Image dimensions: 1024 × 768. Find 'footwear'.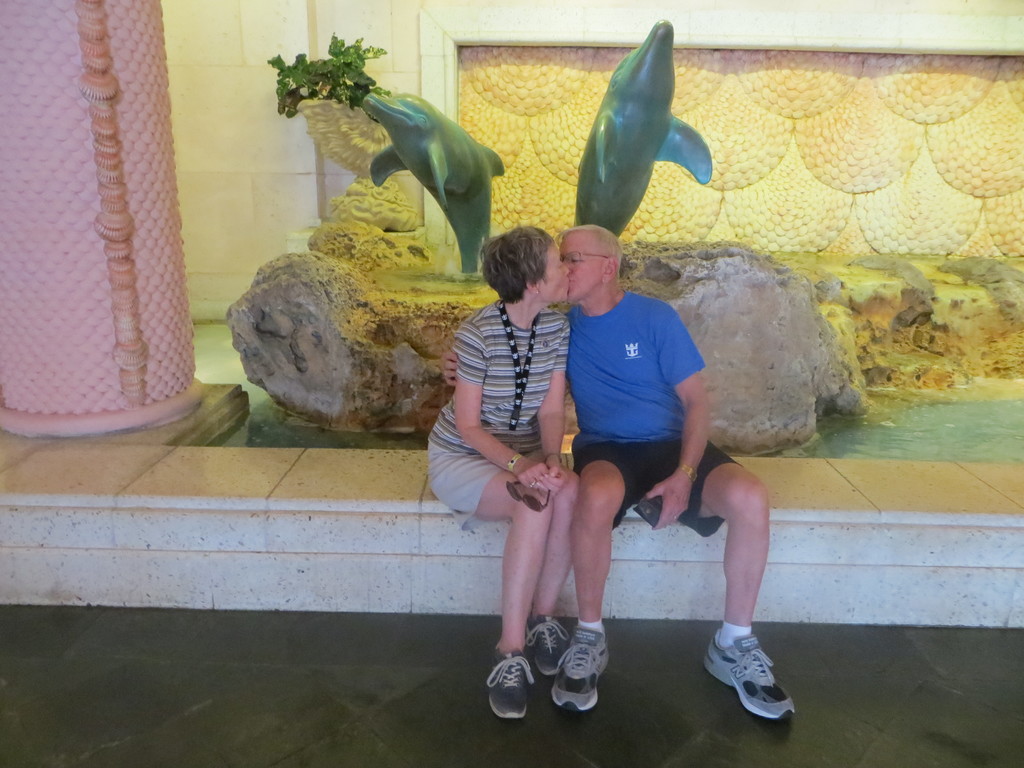
(left=523, top=609, right=572, bottom=685).
